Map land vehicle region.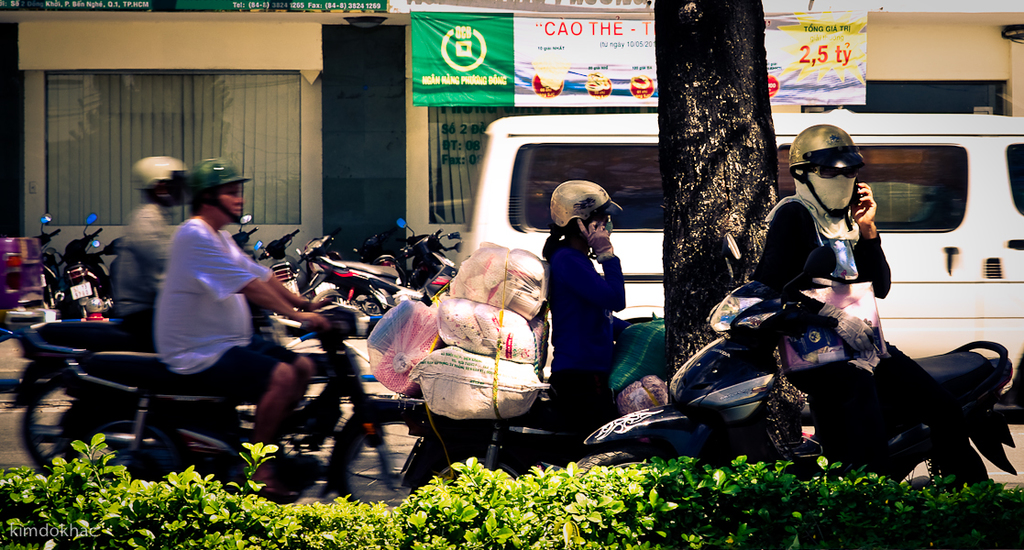
Mapped to detection(621, 246, 982, 487).
